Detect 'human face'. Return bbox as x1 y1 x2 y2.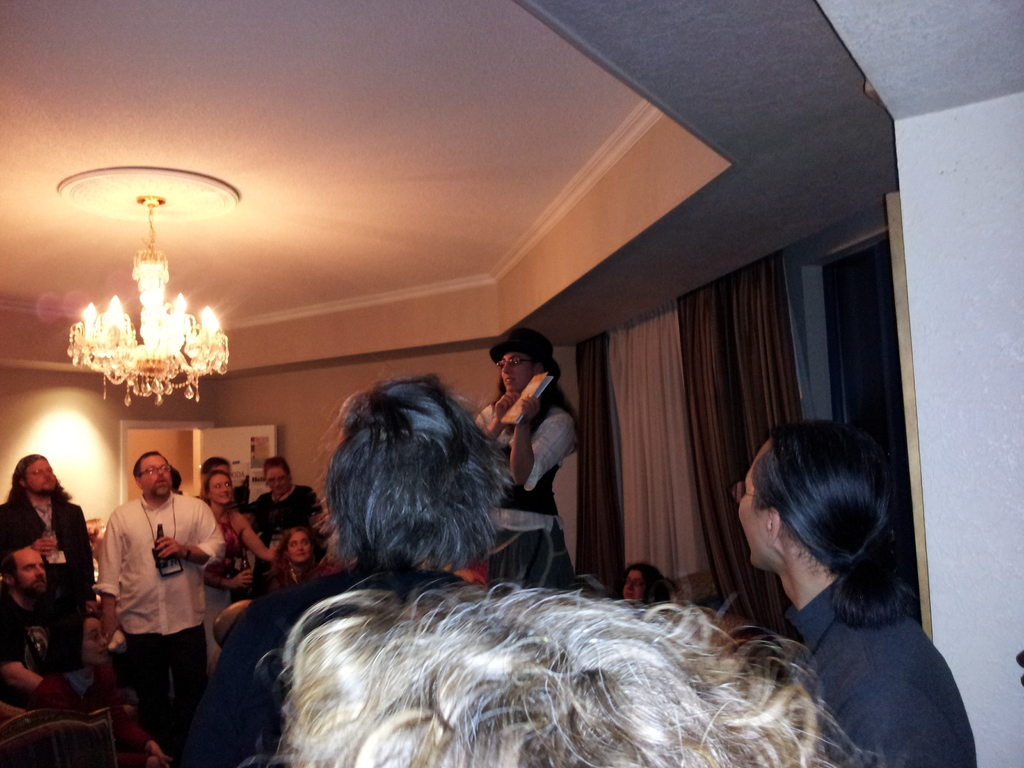
736 441 769 566.
